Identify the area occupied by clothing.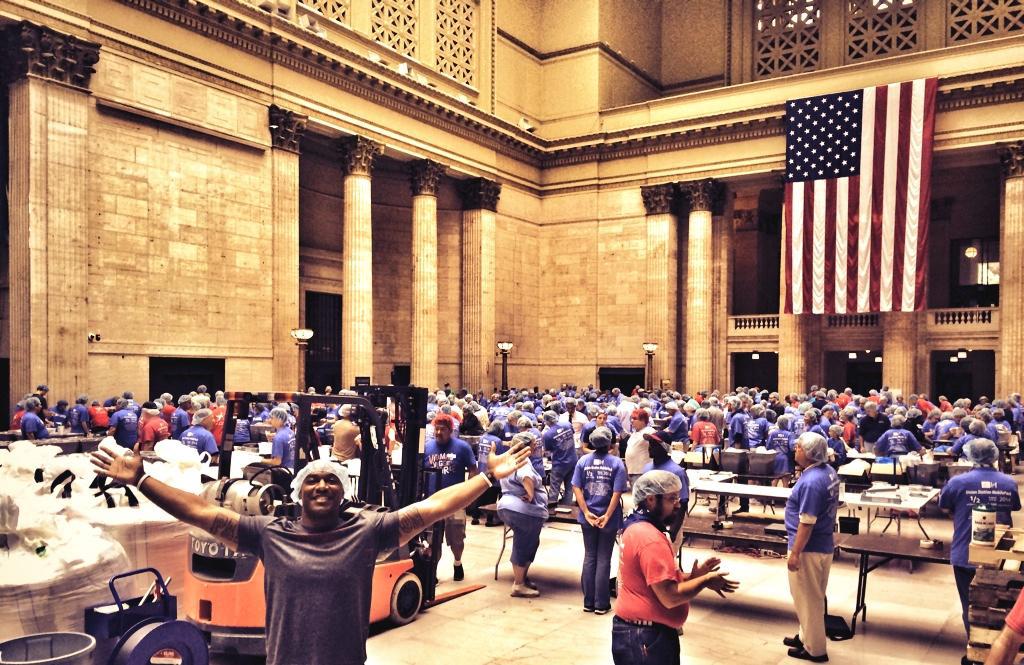
Area: [left=577, top=449, right=625, bottom=601].
